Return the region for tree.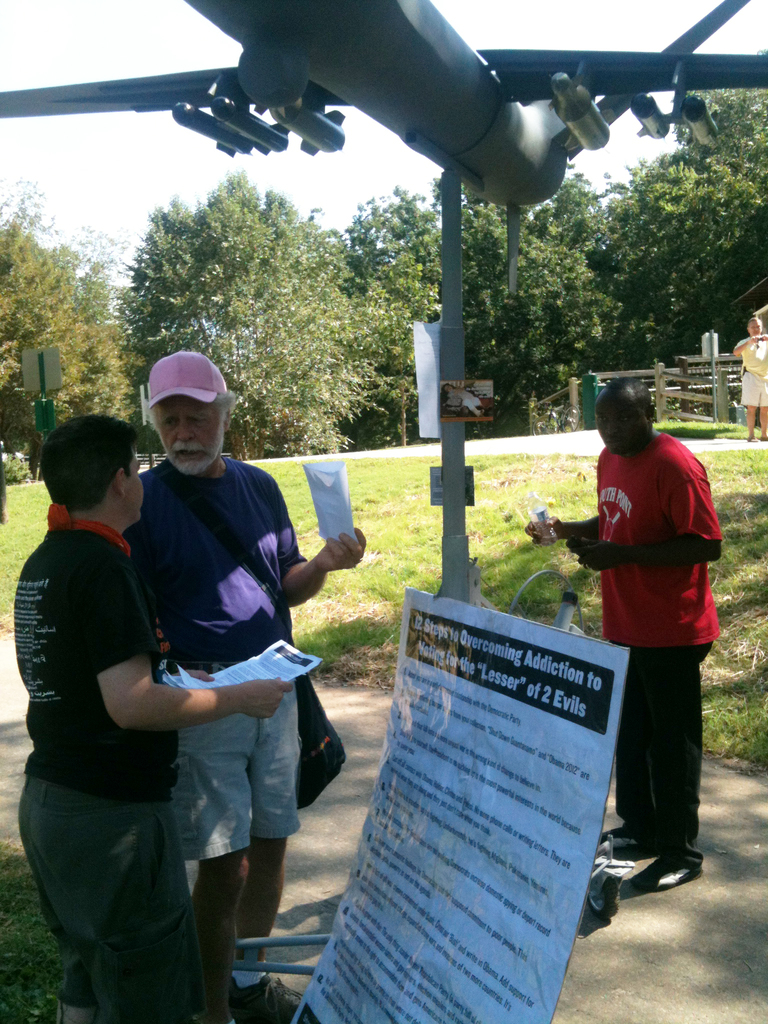
(118,168,376,456).
